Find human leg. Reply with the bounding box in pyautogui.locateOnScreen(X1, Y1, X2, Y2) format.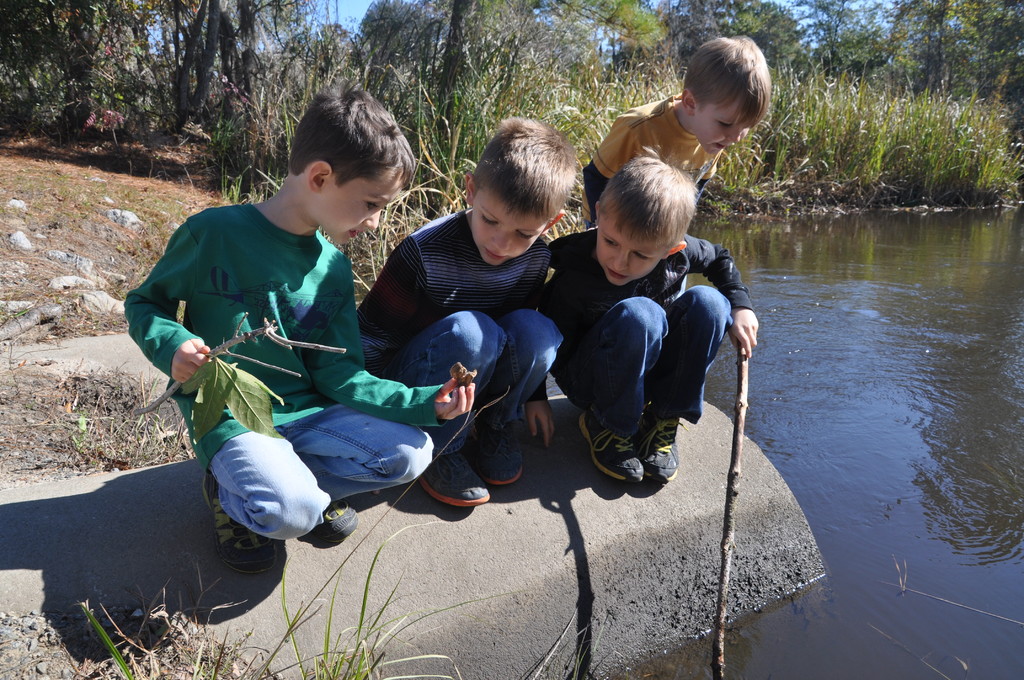
pyautogui.locateOnScreen(399, 319, 502, 524).
